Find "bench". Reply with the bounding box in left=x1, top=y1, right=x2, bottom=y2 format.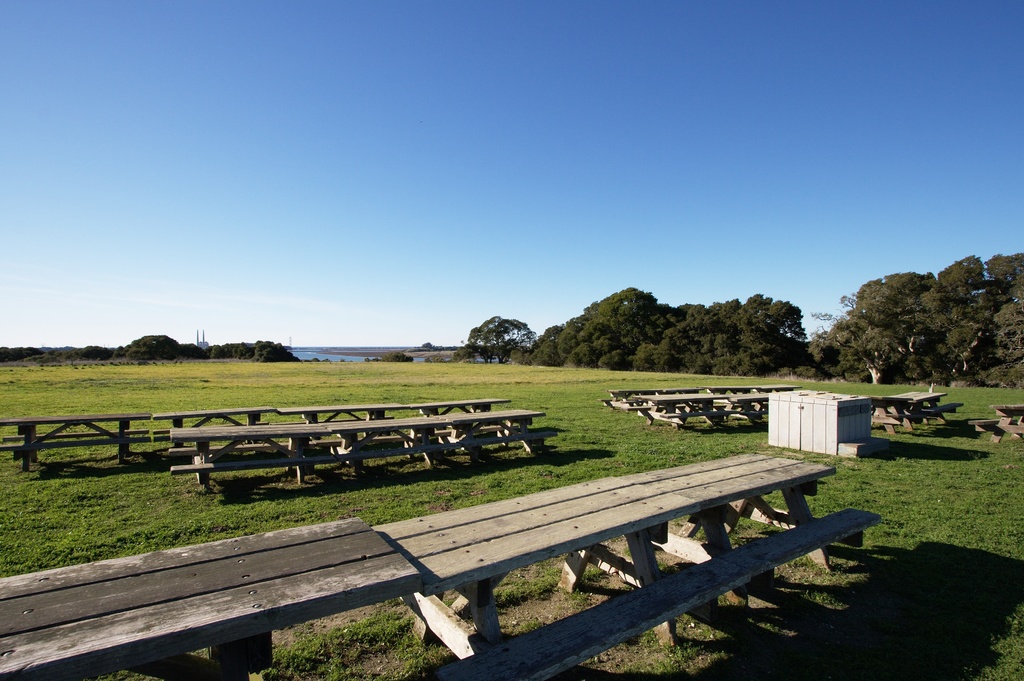
left=893, top=394, right=964, bottom=421.
